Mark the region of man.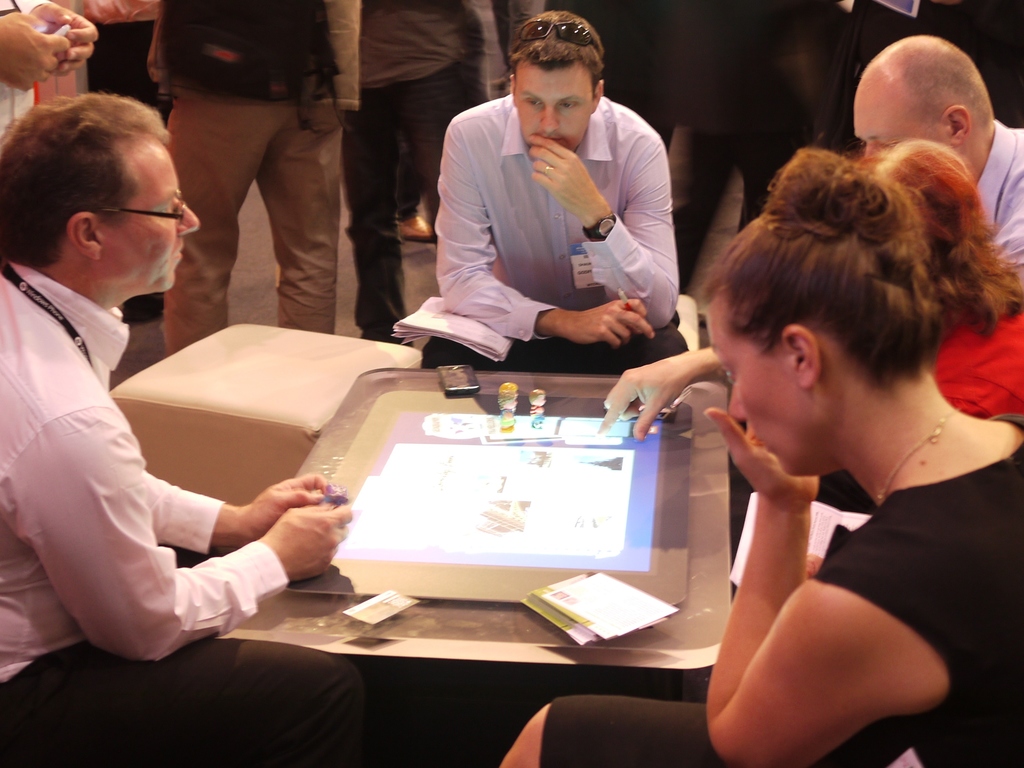
Region: select_region(853, 33, 1023, 305).
